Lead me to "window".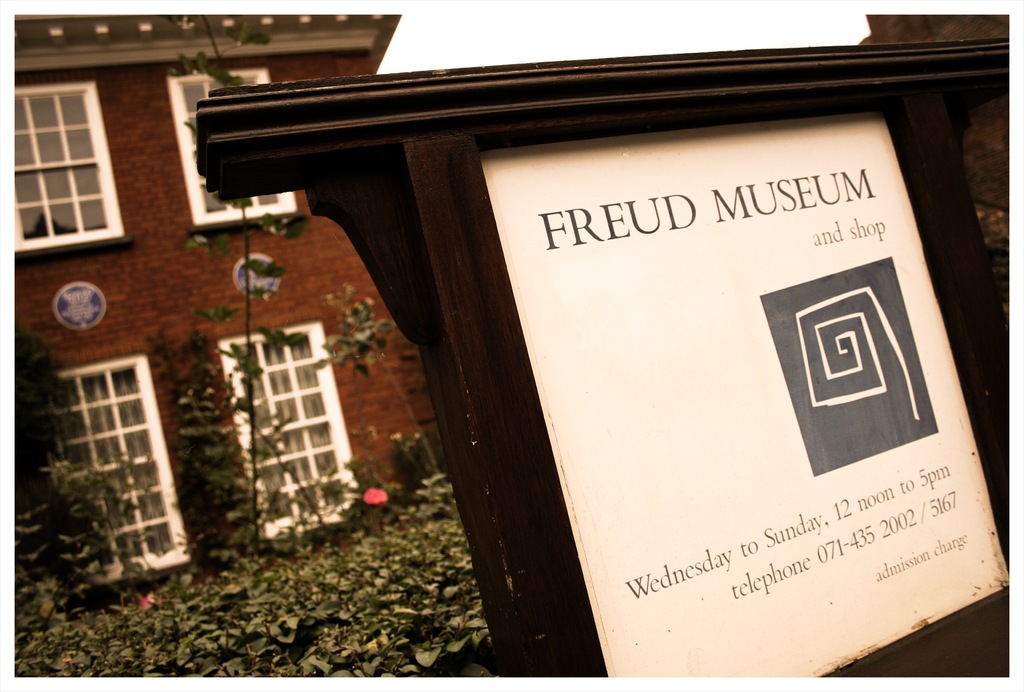
Lead to (x1=58, y1=355, x2=192, y2=587).
